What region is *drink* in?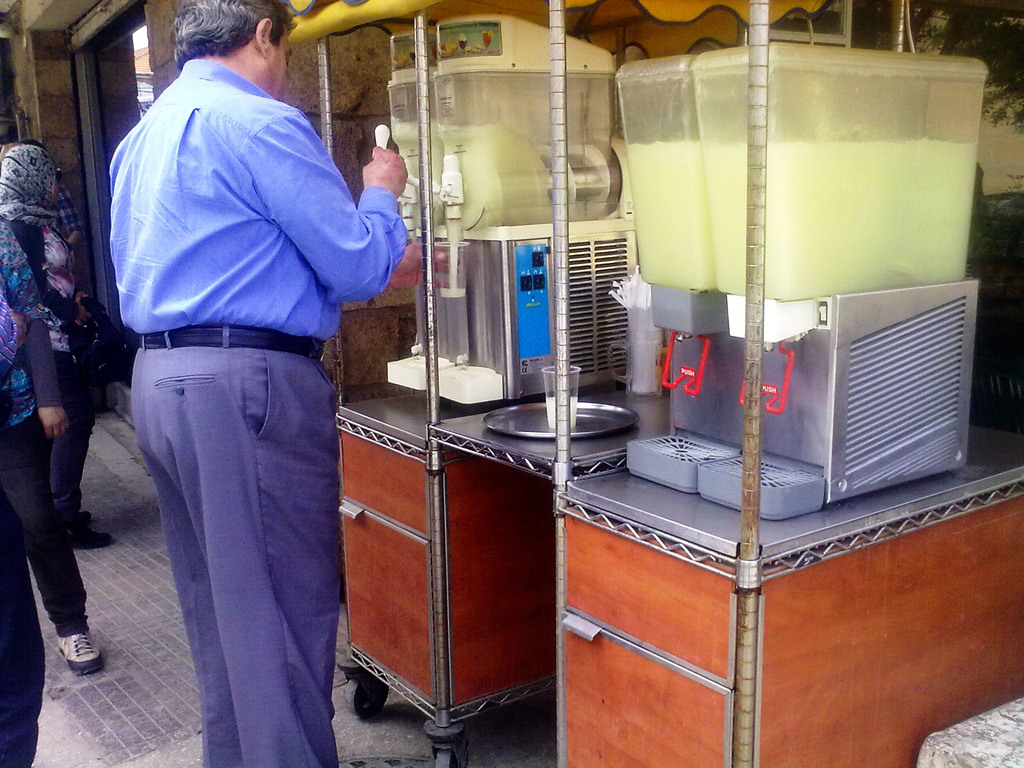
region(700, 143, 977, 297).
